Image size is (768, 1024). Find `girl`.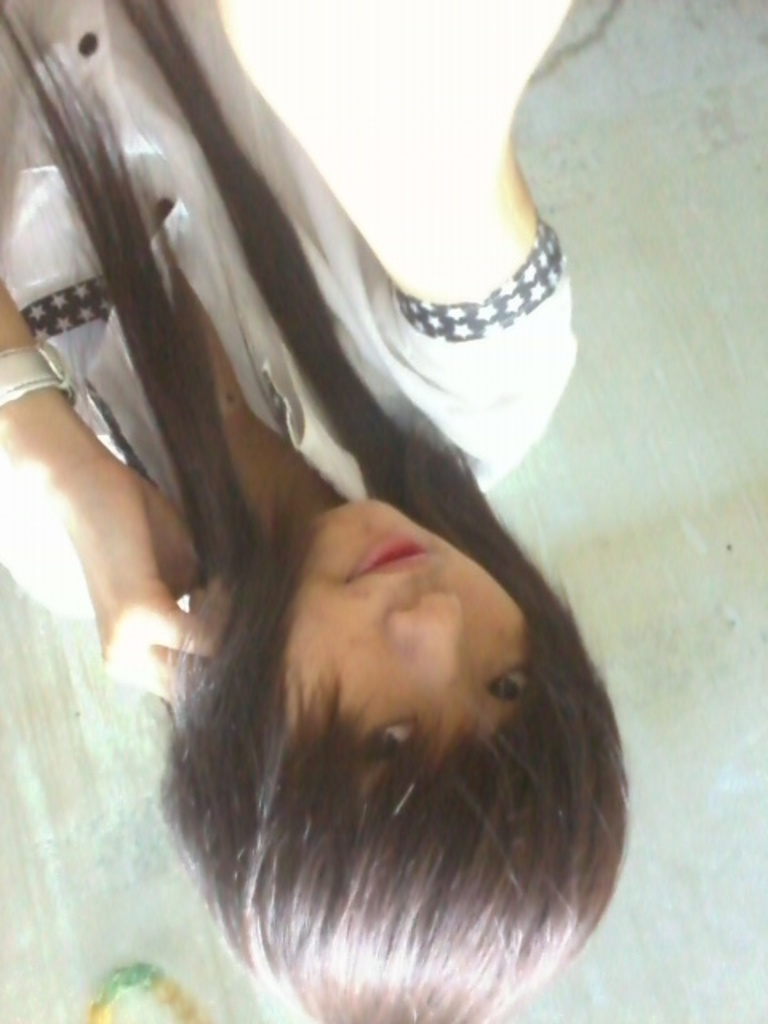
[x1=0, y1=0, x2=632, y2=1022].
